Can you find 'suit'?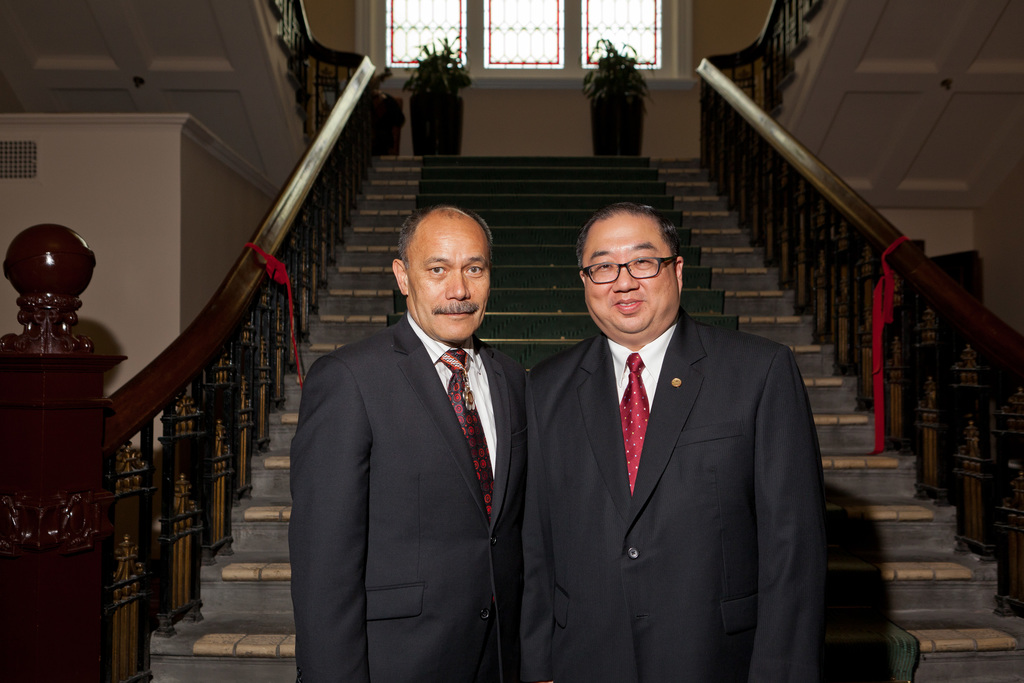
Yes, bounding box: box=[289, 317, 532, 682].
